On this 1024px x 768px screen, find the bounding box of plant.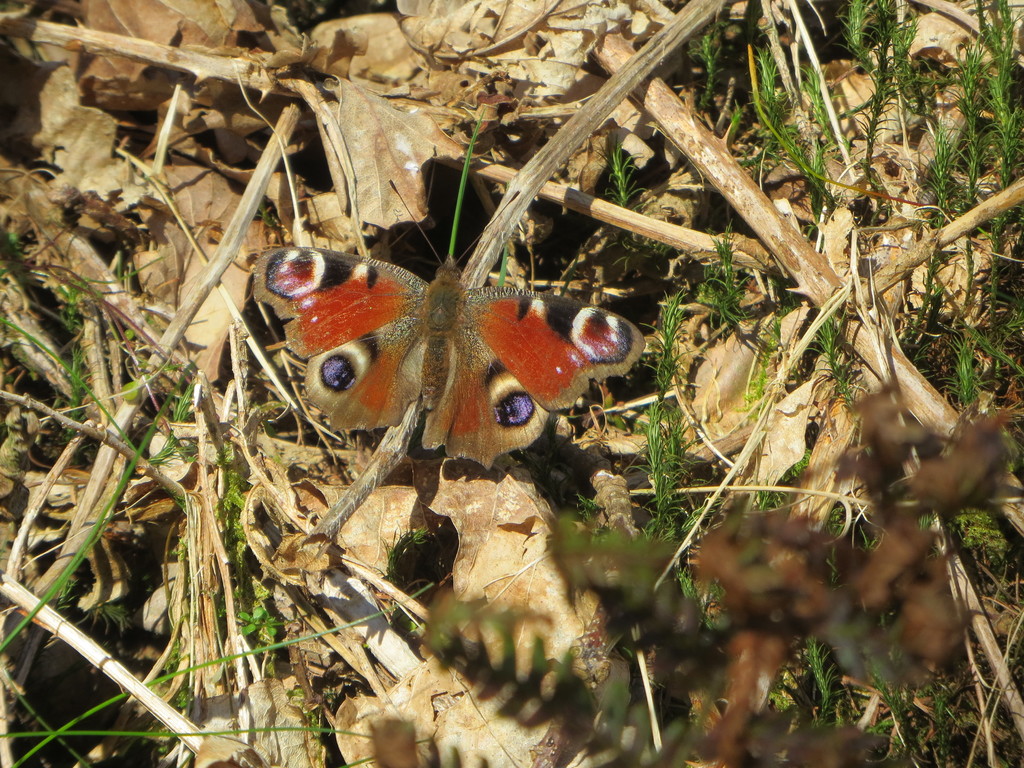
Bounding box: pyautogui.locateOnScreen(739, 43, 833, 209).
